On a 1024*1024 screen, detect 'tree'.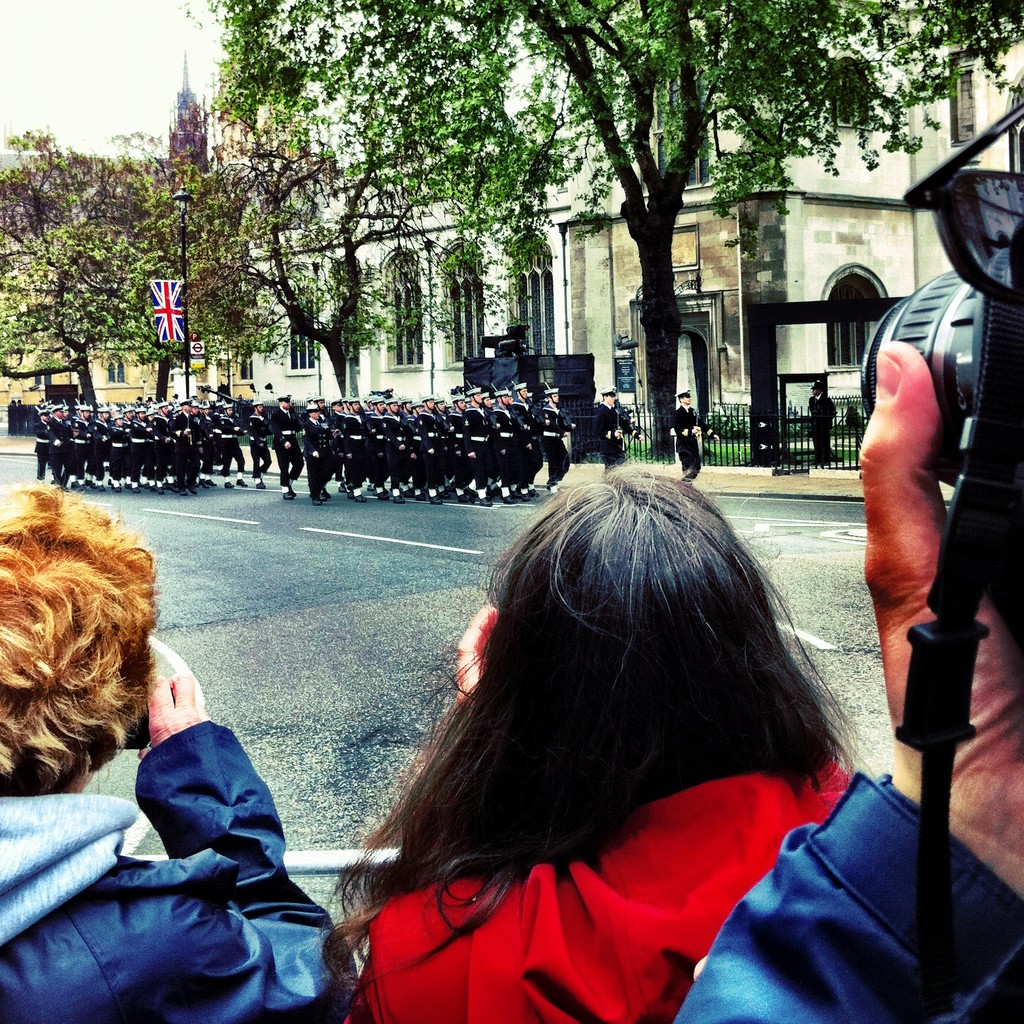
box(0, 106, 261, 406).
